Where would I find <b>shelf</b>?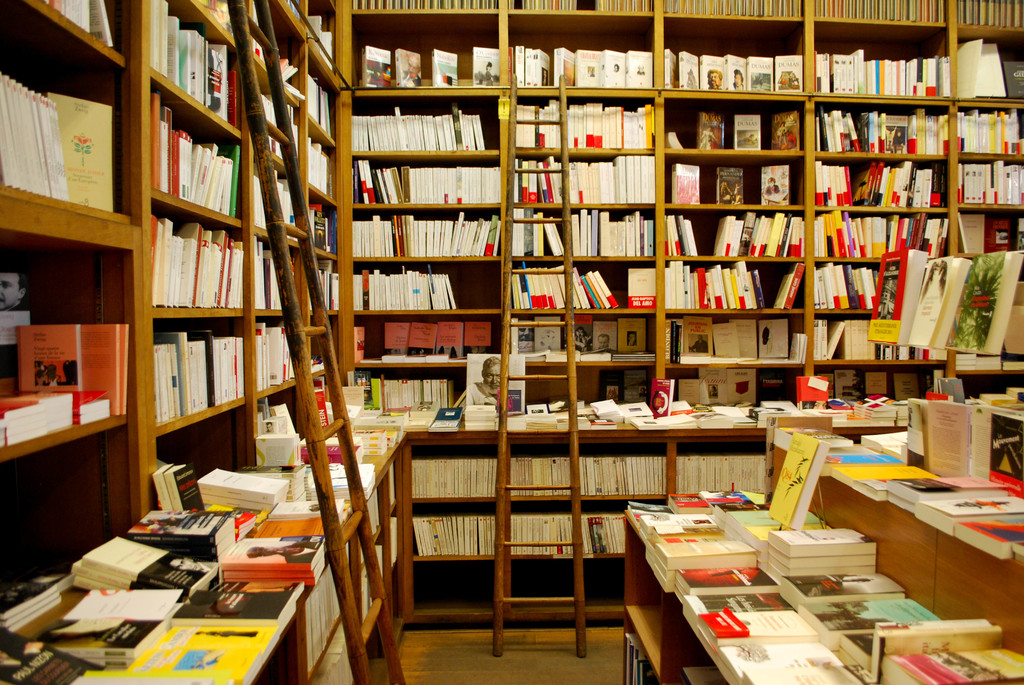
At pyautogui.locateOnScreen(253, 378, 302, 466).
